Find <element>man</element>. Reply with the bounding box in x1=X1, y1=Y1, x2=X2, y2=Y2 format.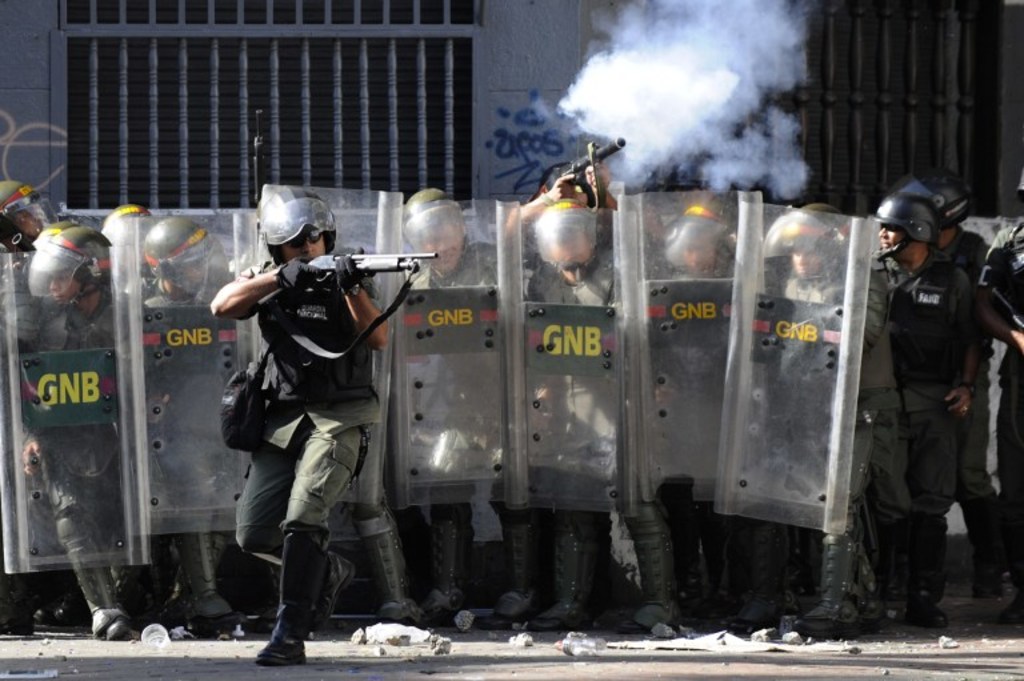
x1=211, y1=176, x2=412, y2=654.
